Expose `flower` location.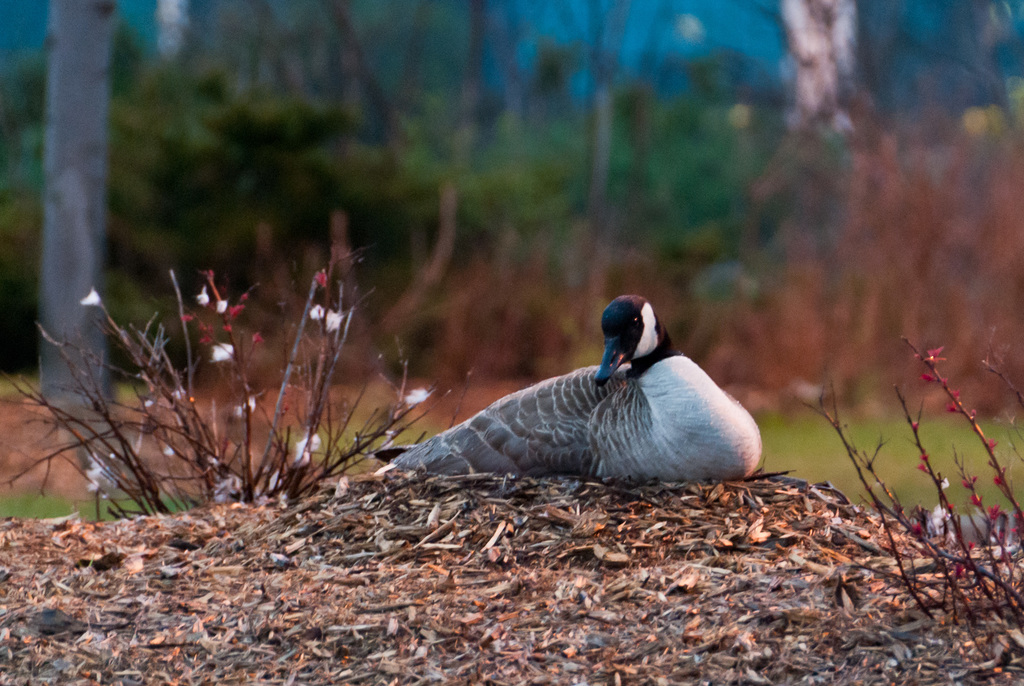
Exposed at (408,382,428,404).
